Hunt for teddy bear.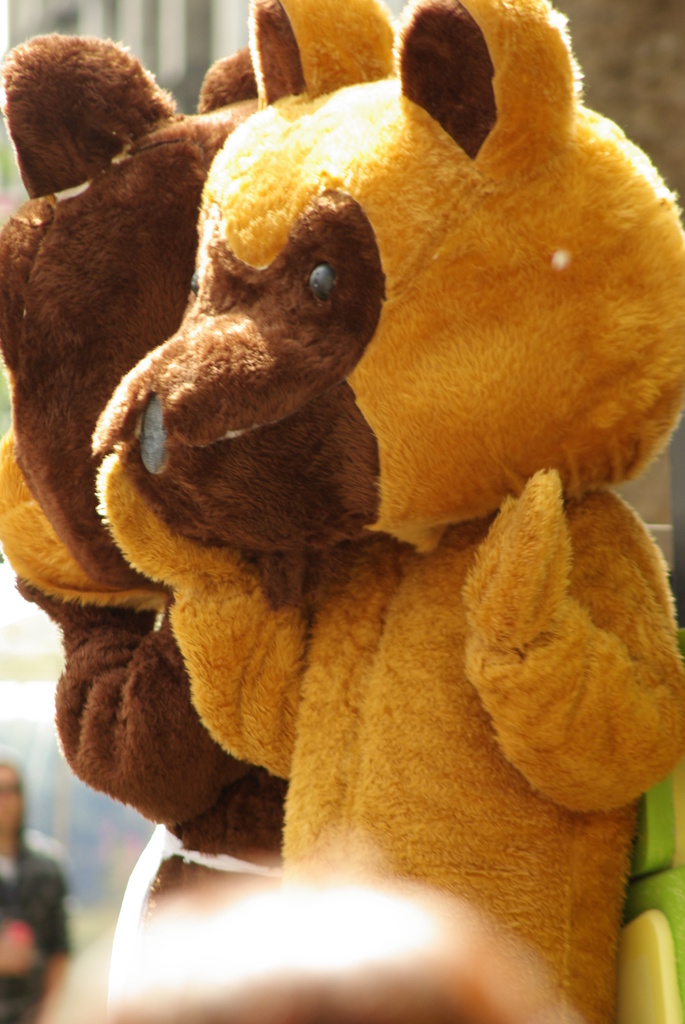
Hunted down at region(99, 0, 684, 1023).
